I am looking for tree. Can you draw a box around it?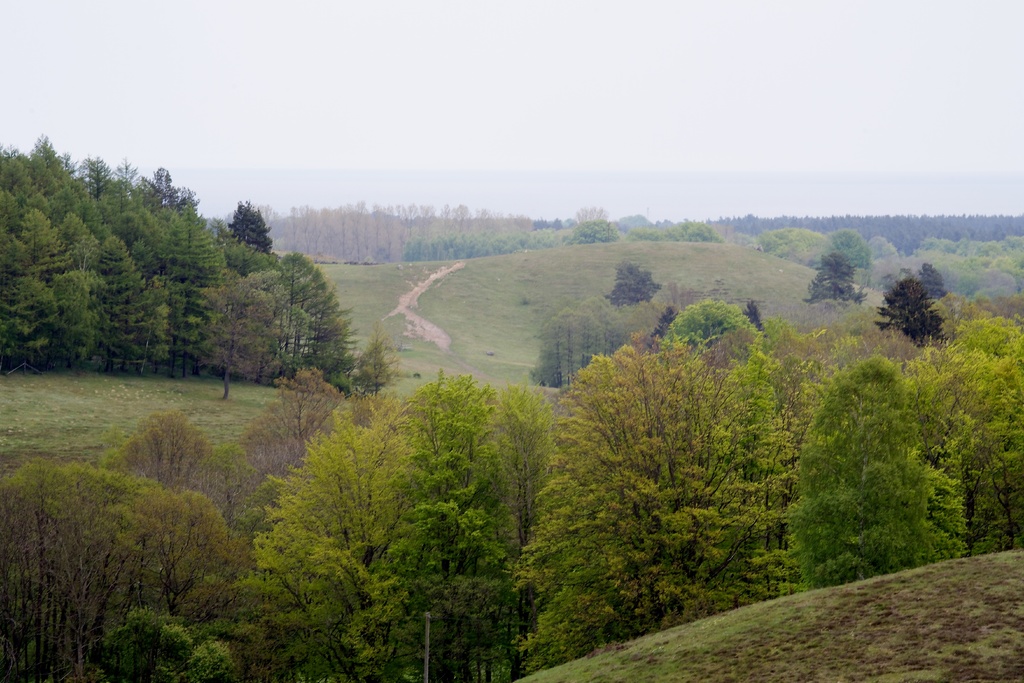
Sure, the bounding box is crop(225, 197, 267, 258).
